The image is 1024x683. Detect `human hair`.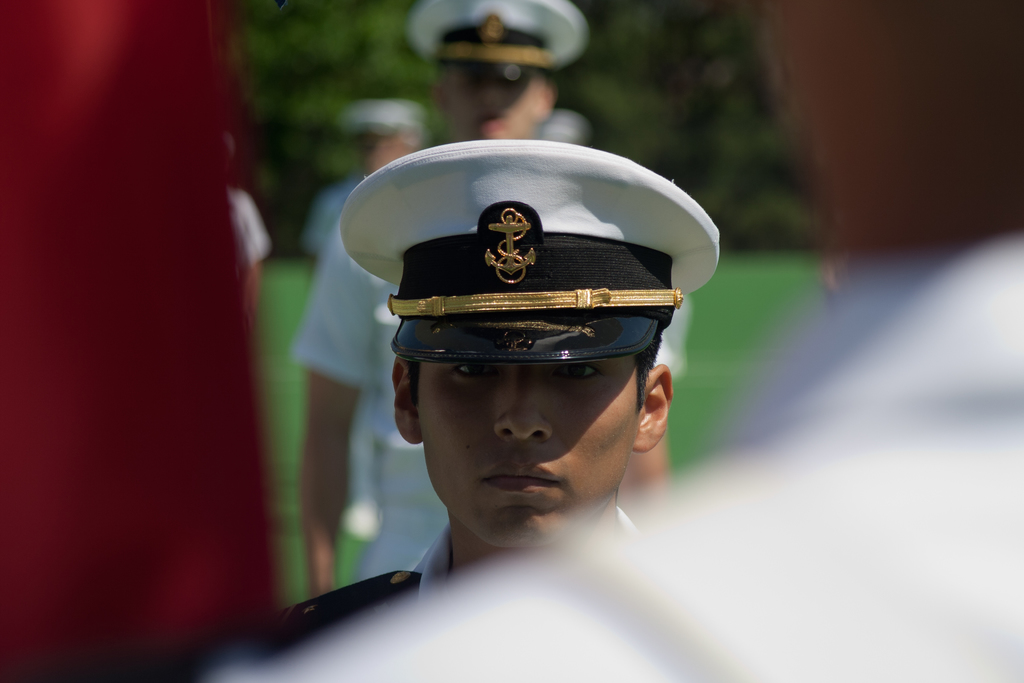
Detection: (404,331,662,409).
